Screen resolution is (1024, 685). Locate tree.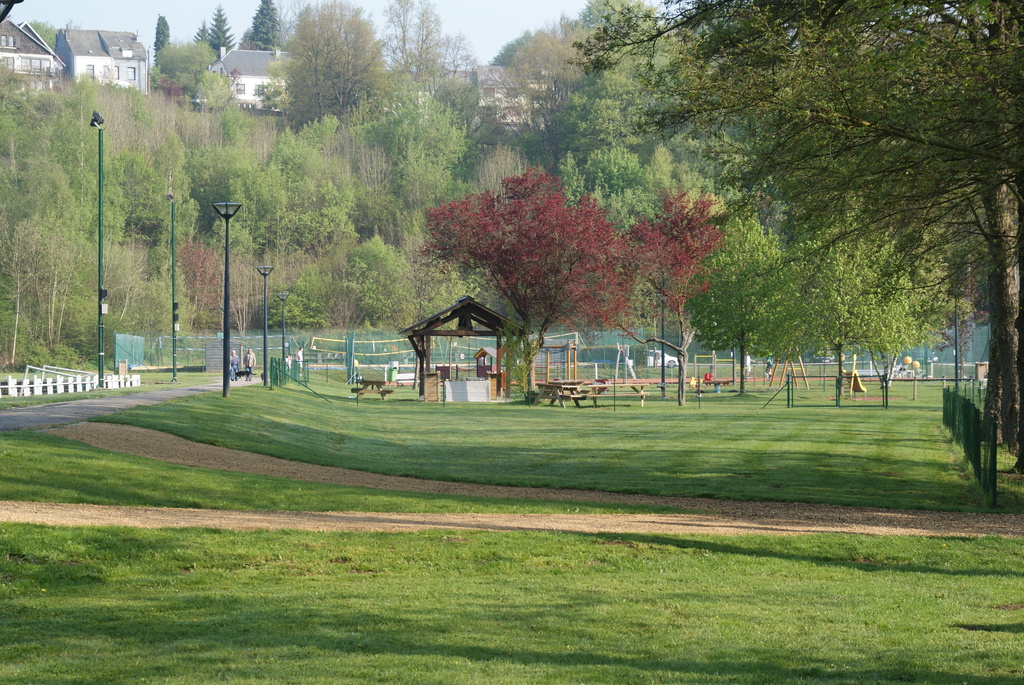
263,284,348,322.
